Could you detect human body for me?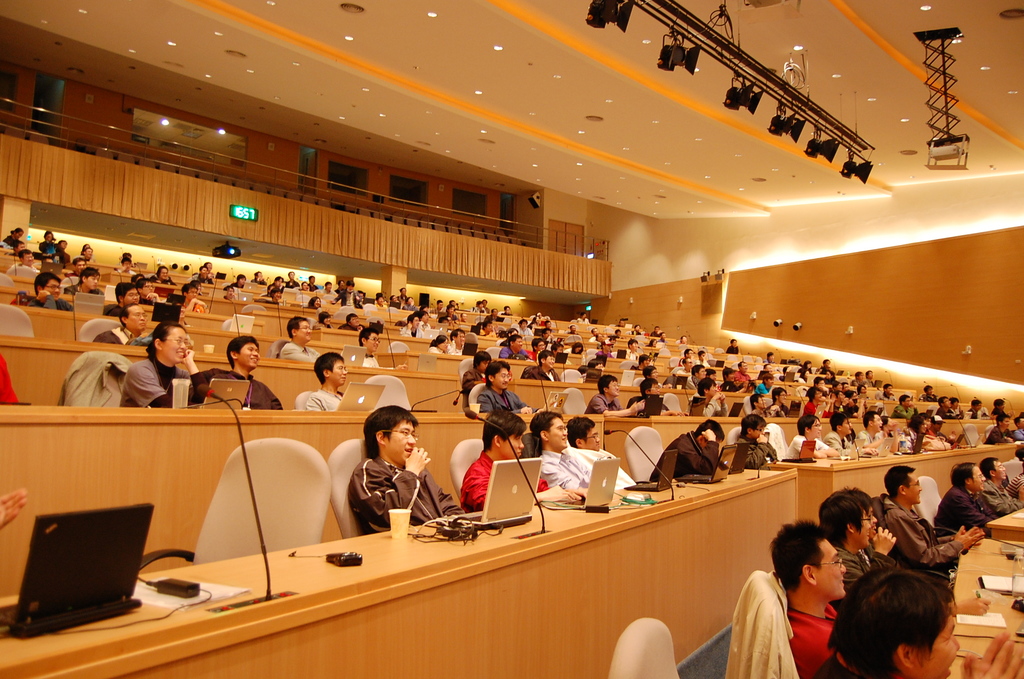
Detection result: x1=657 y1=334 x2=666 y2=345.
